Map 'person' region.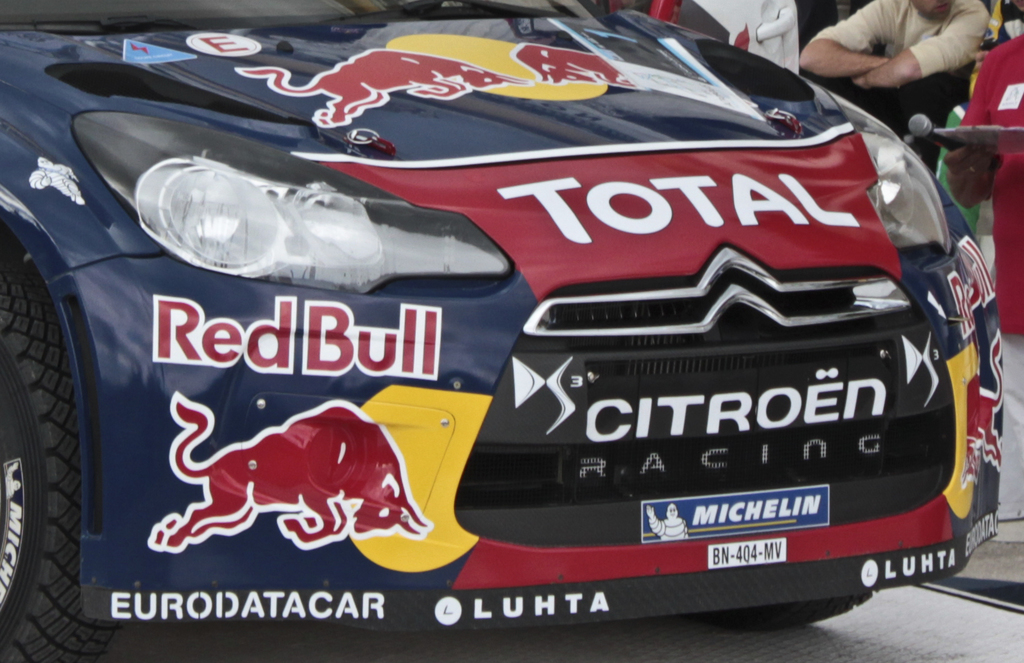
Mapped to box(789, 0, 995, 120).
